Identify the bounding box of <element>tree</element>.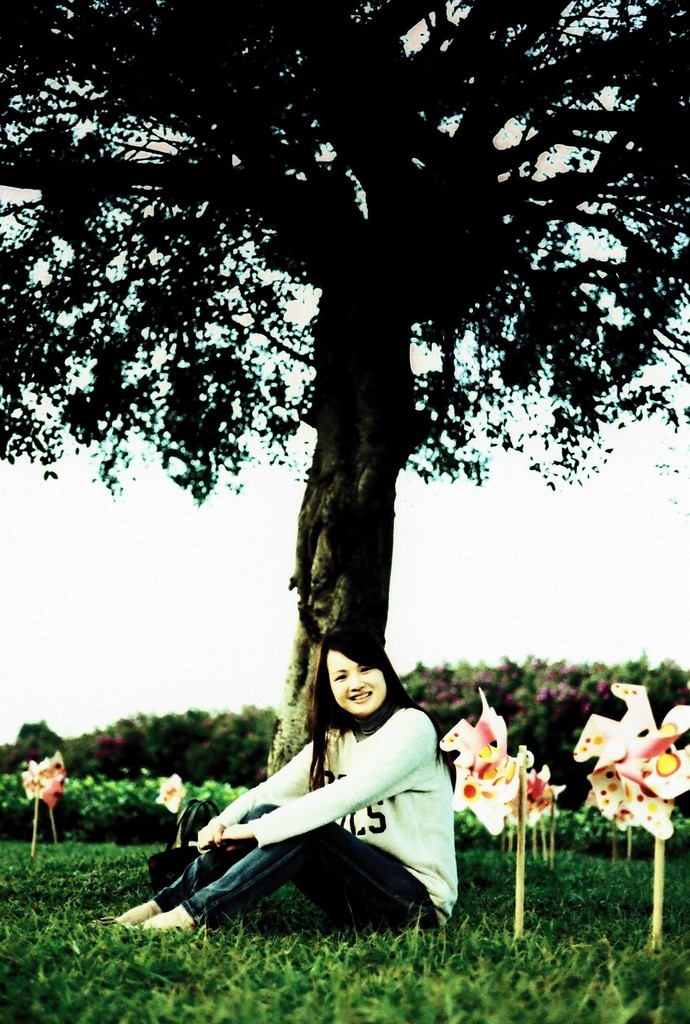
(x1=22, y1=49, x2=654, y2=821).
